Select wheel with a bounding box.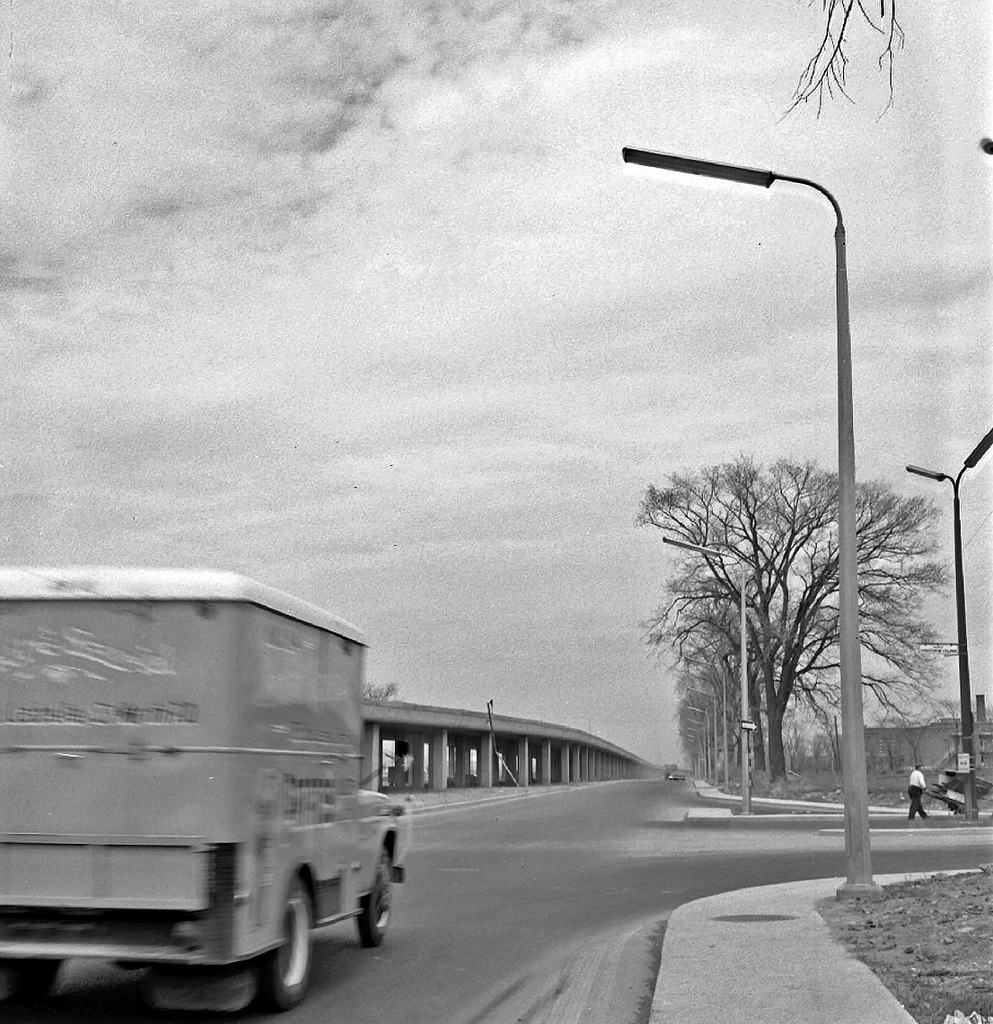
crop(225, 876, 327, 982).
